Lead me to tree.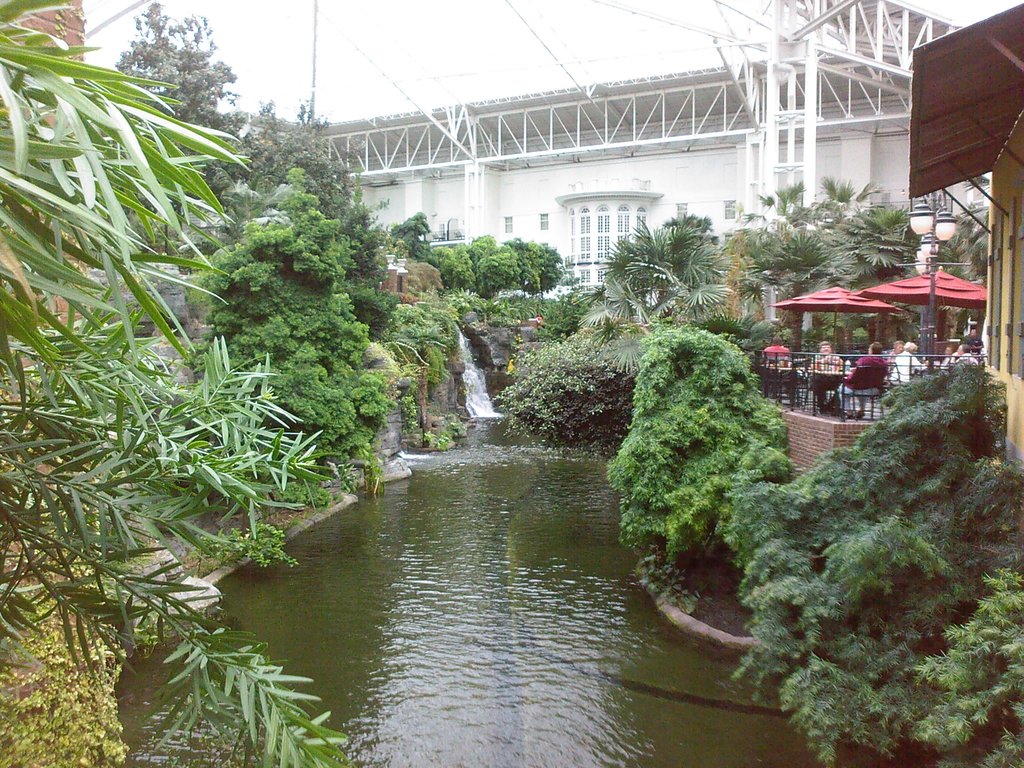
Lead to 612/294/796/581.
